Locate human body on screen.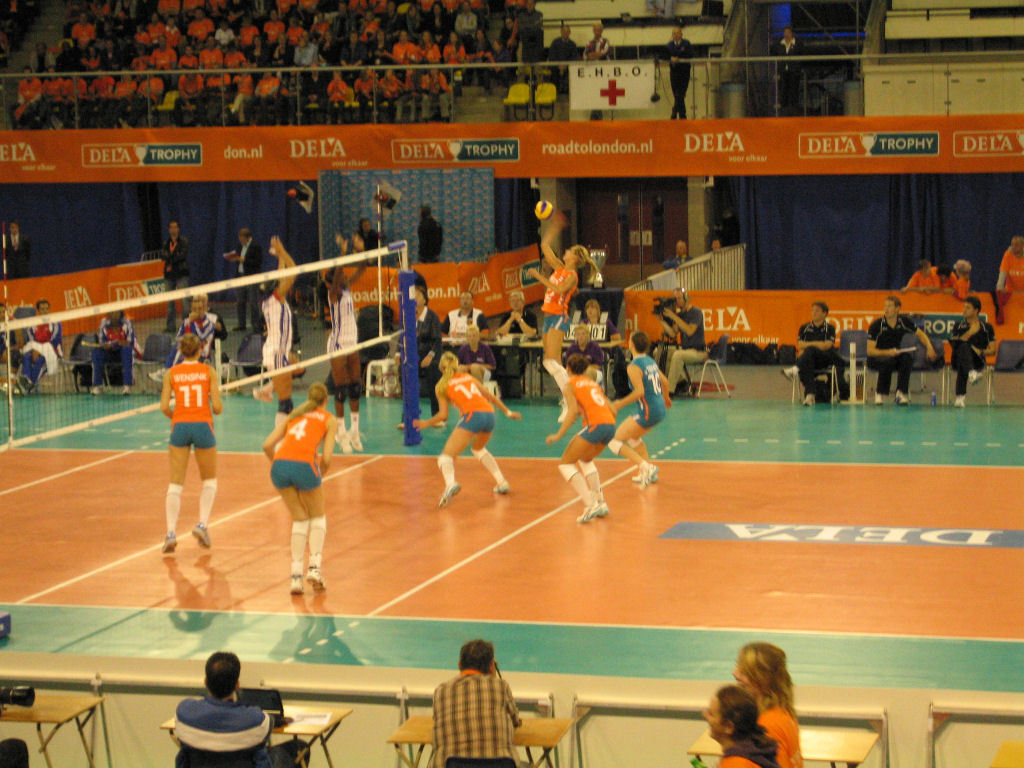
On screen at 361/8/375/36.
